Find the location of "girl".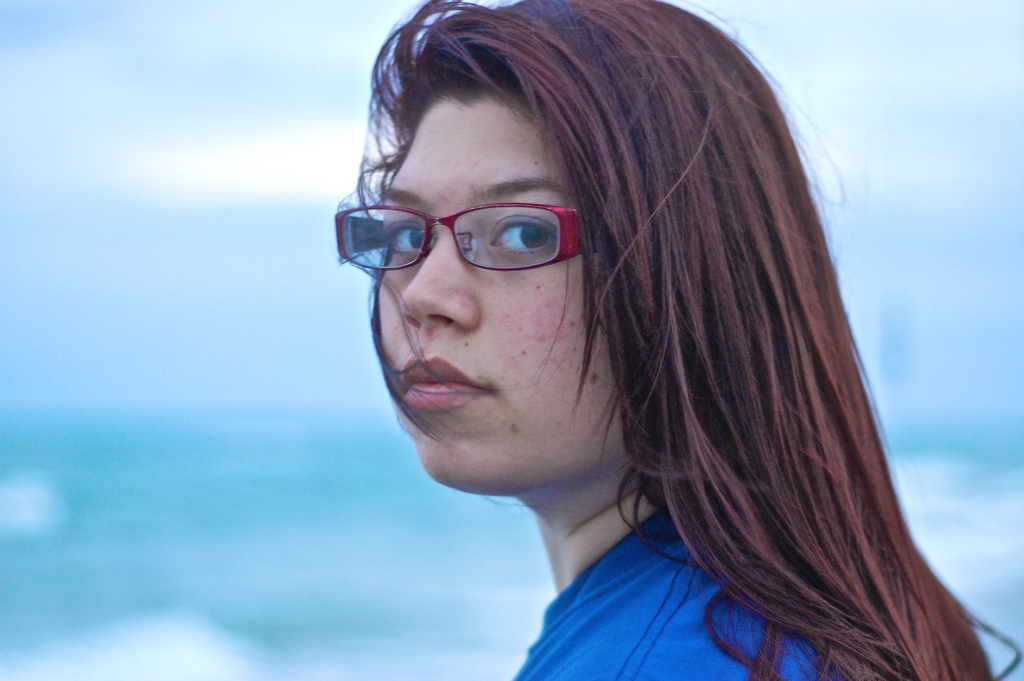
Location: pyautogui.locateOnScreen(324, 0, 1023, 680).
